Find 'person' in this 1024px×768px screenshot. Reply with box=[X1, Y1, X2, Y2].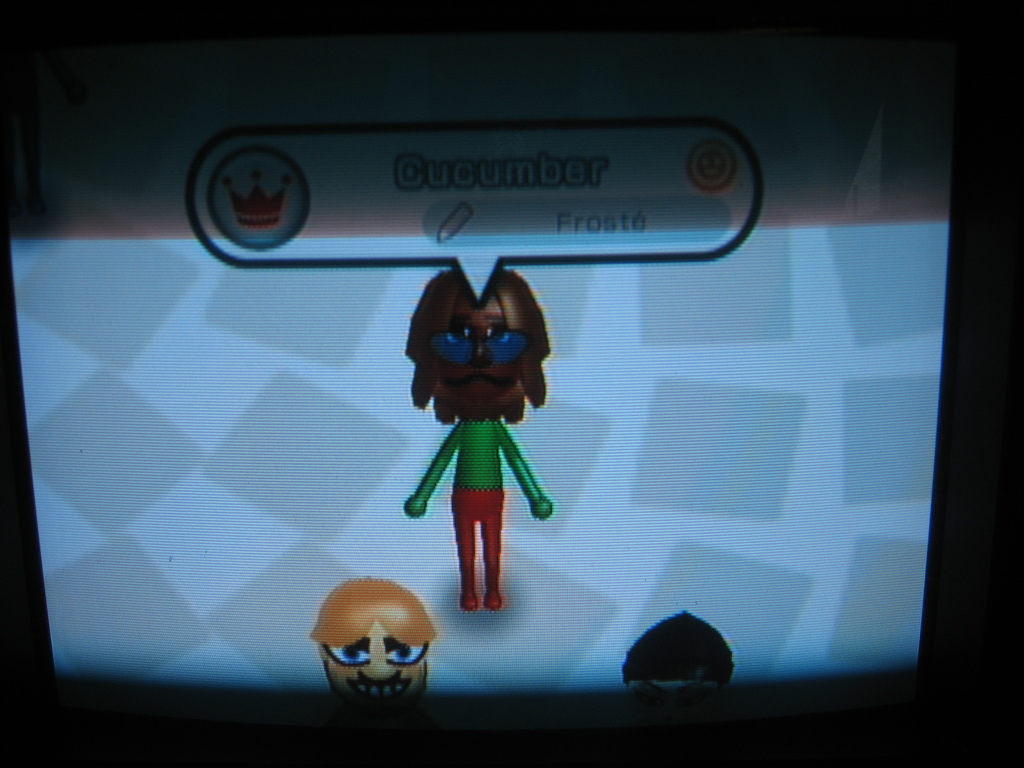
box=[310, 578, 433, 690].
